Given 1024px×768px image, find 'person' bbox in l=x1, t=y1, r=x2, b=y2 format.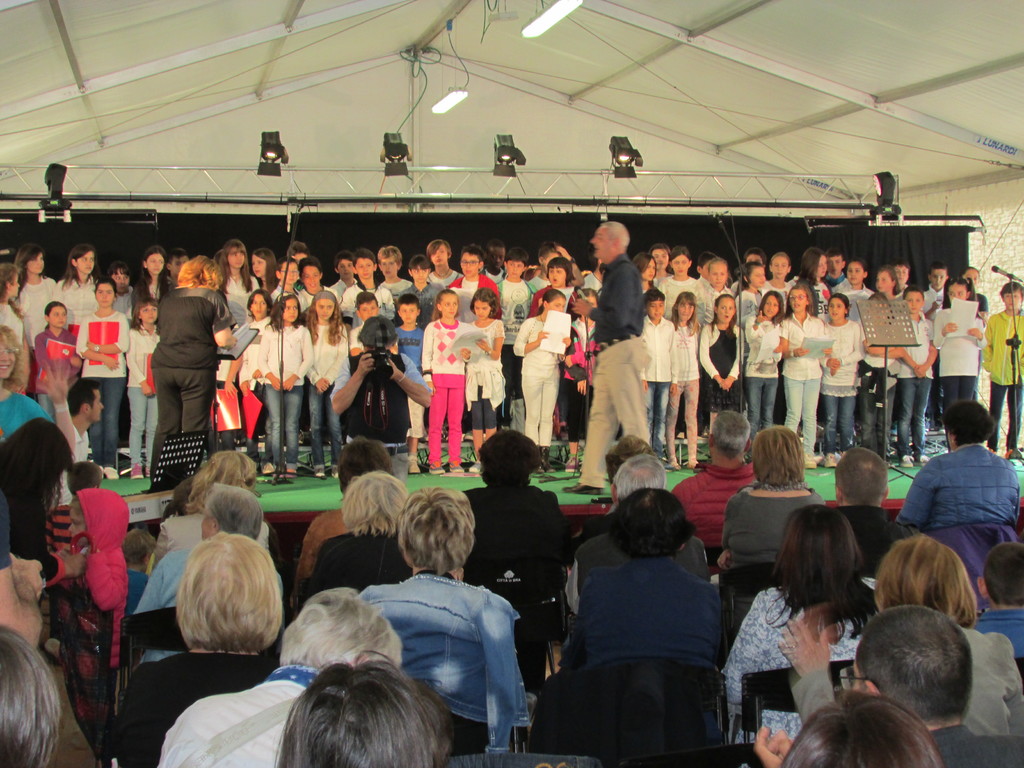
l=422, t=234, r=456, b=280.
